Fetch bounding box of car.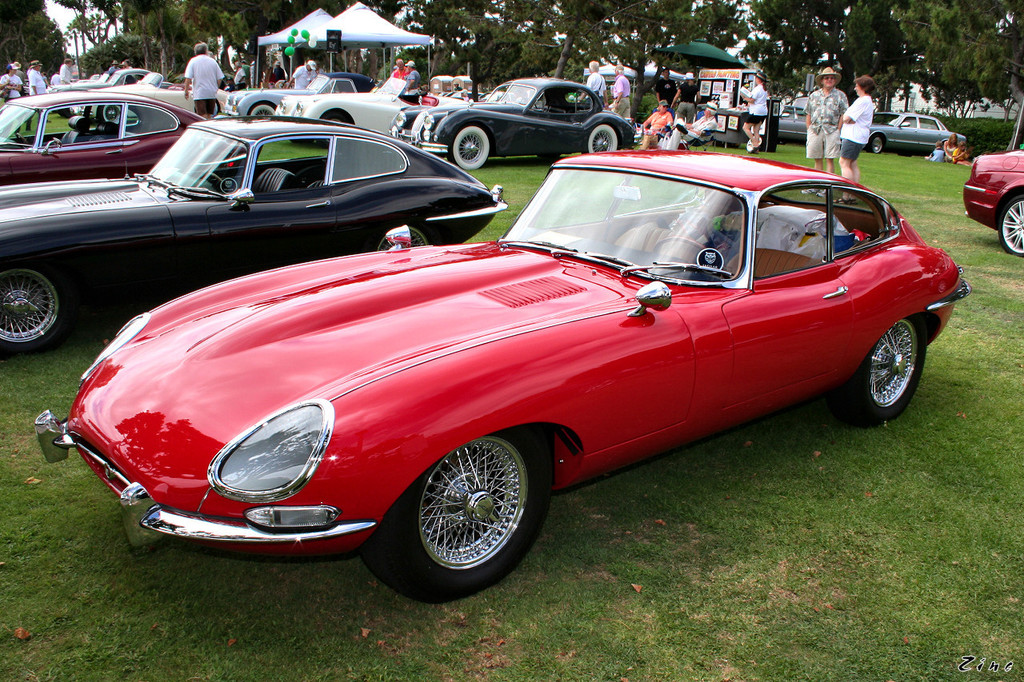
Bbox: 100/69/198/111.
